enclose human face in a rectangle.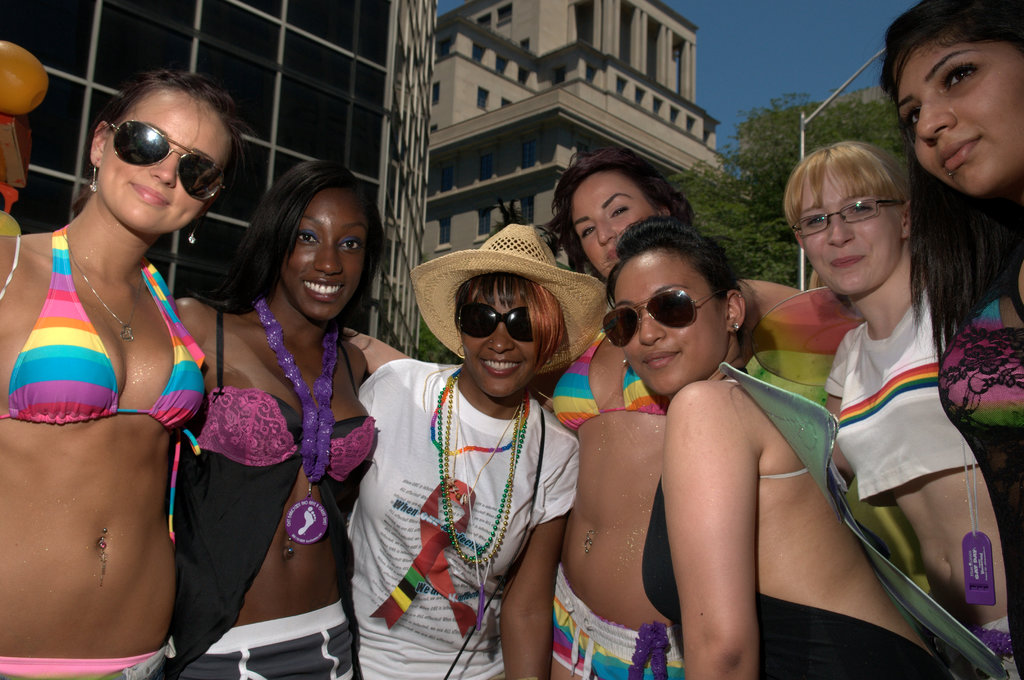
left=799, top=168, right=903, bottom=298.
